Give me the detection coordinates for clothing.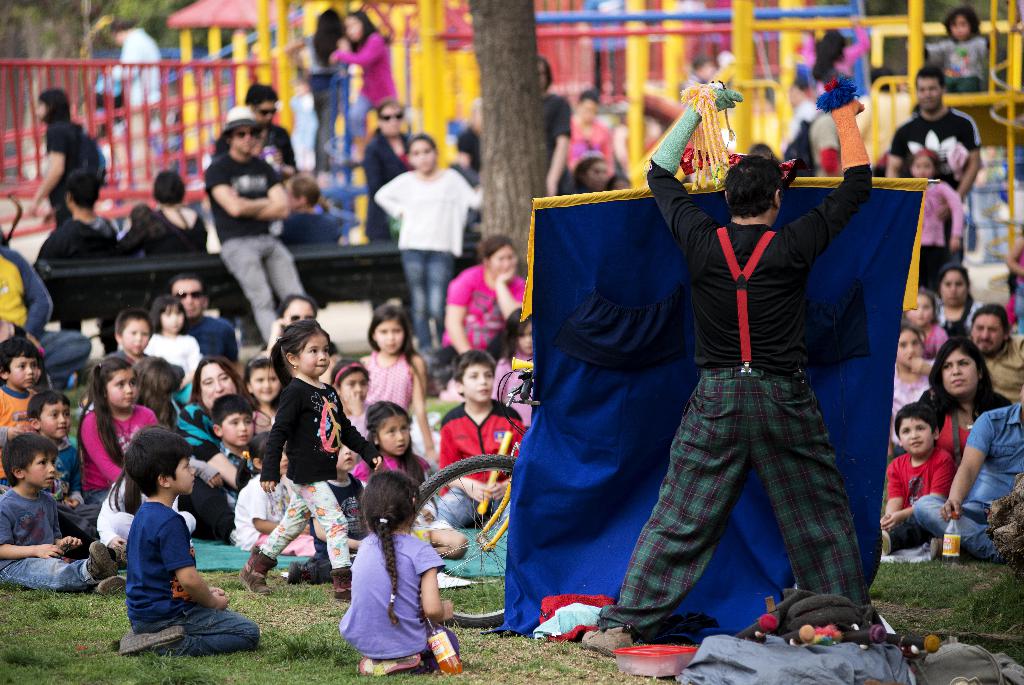
0/381/42/491.
